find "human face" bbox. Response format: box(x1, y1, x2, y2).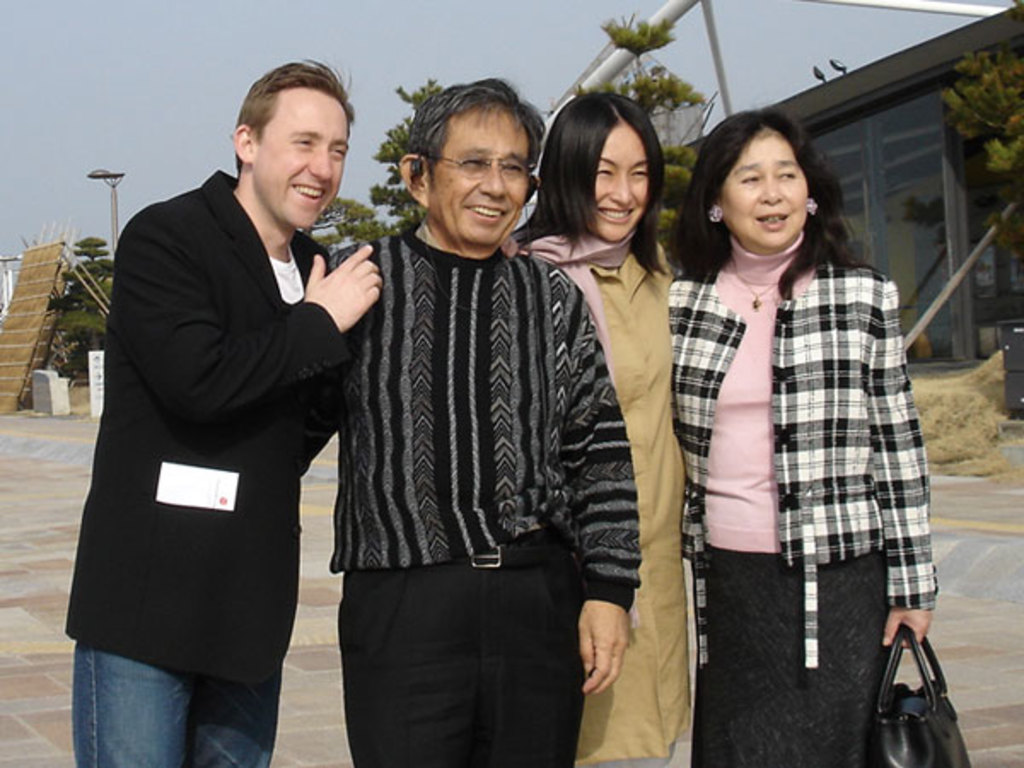
box(423, 99, 527, 244).
